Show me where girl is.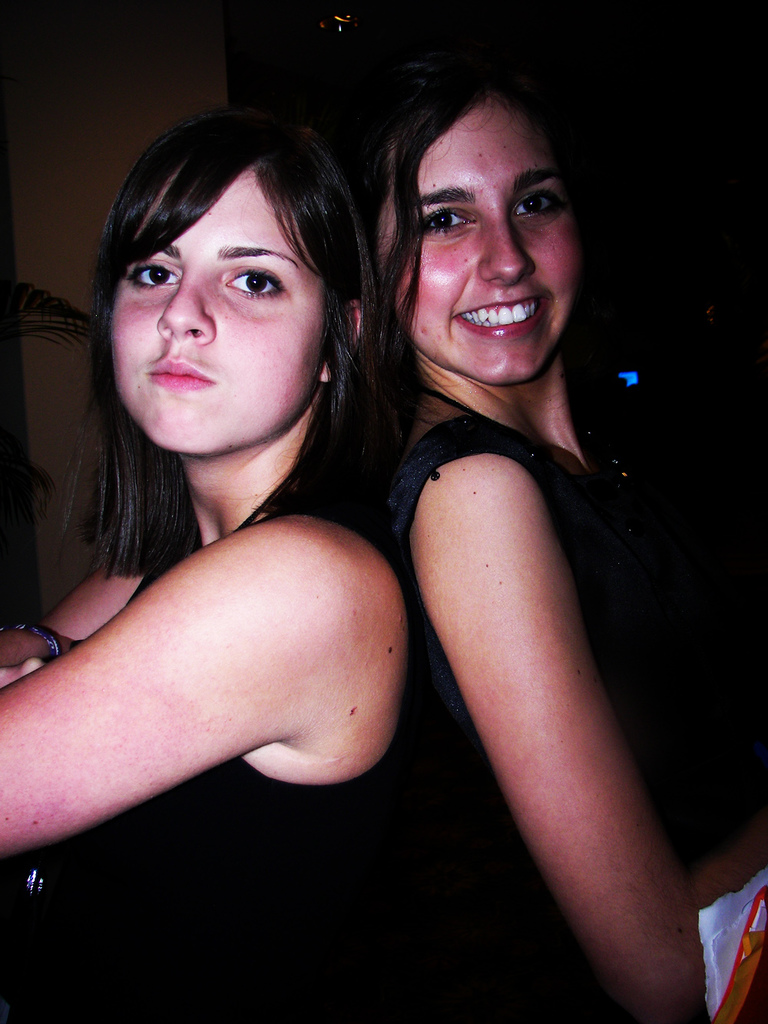
girl is at 371:16:767:1023.
